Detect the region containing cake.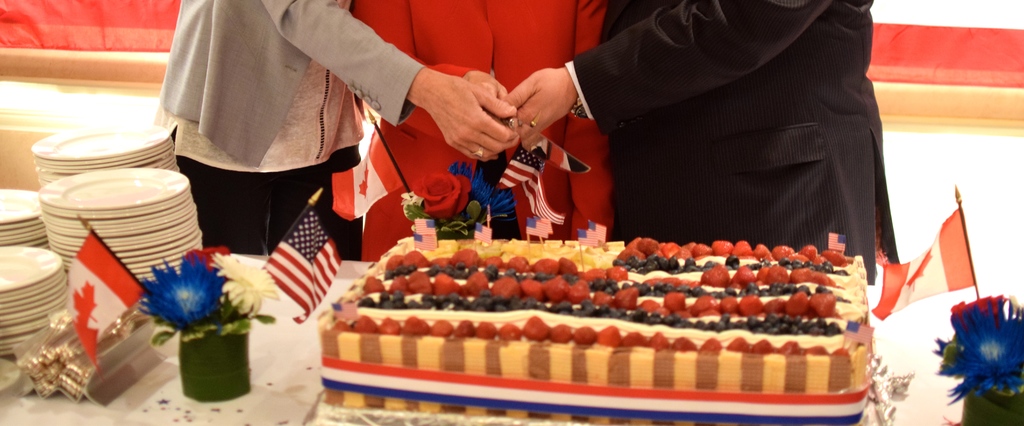
bbox=(316, 238, 871, 425).
